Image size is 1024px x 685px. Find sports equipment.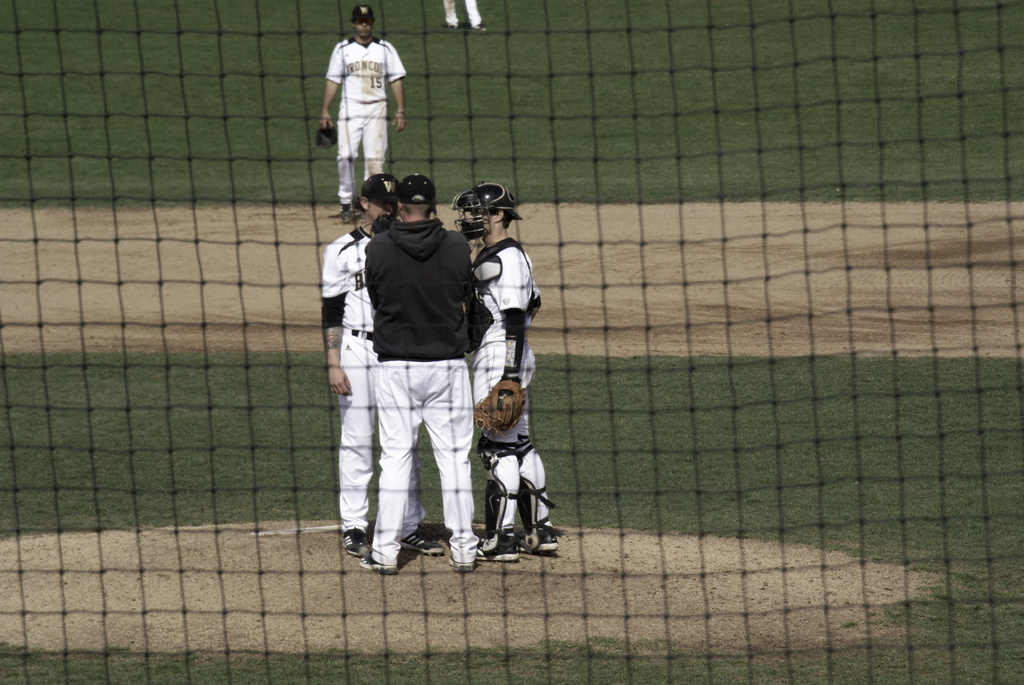
454/180/518/242.
